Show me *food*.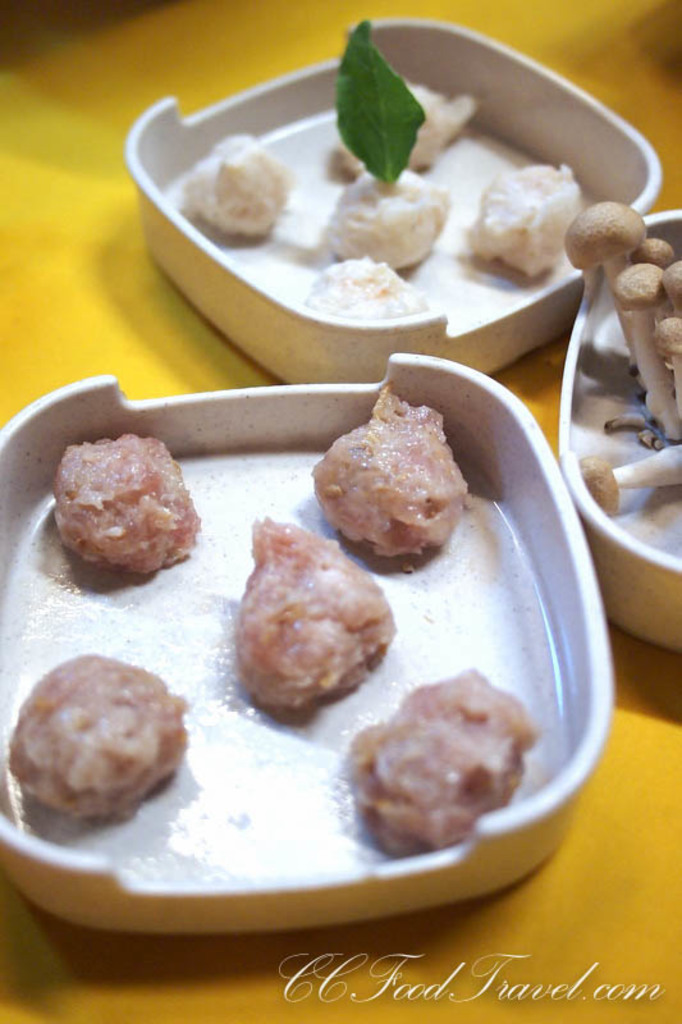
*food* is here: (645, 323, 681, 411).
